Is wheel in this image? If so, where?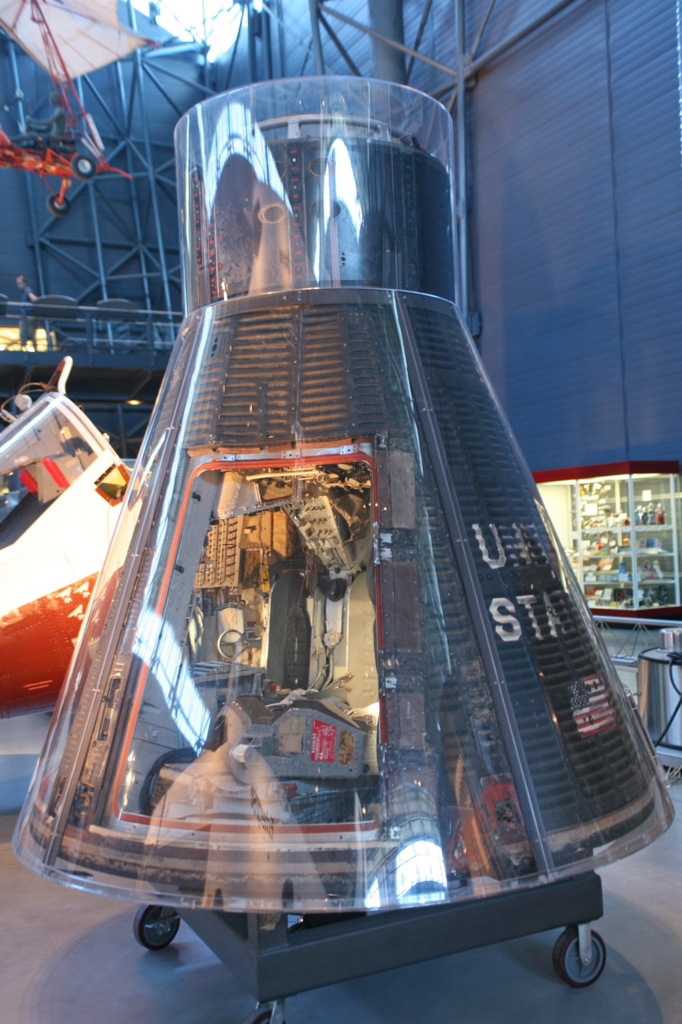
Yes, at 552,918,608,991.
